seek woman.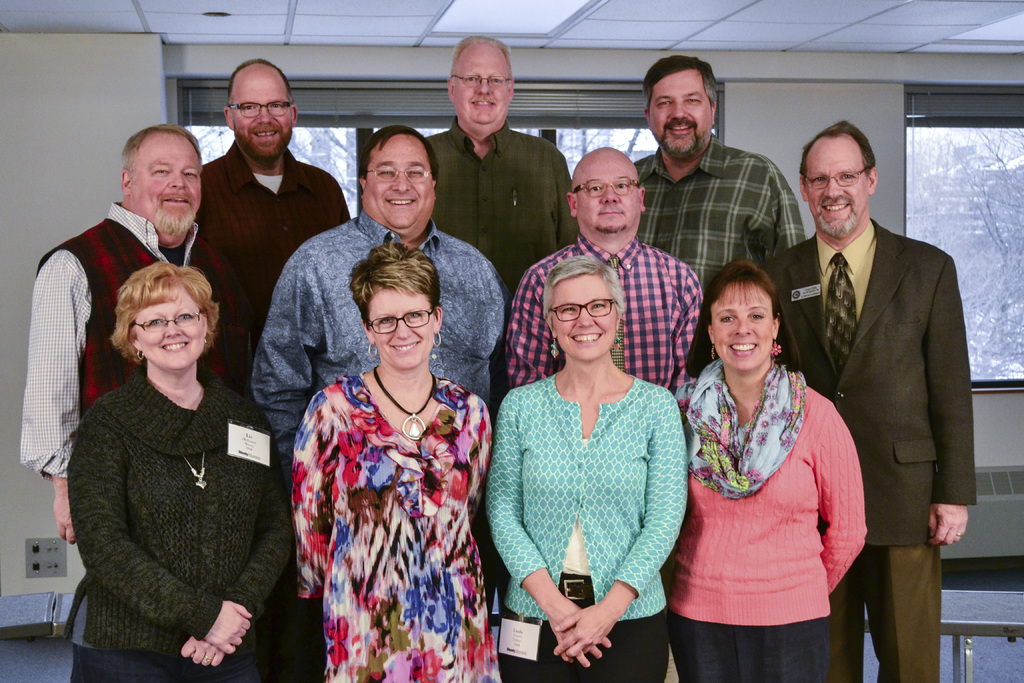
bbox=(668, 258, 869, 682).
